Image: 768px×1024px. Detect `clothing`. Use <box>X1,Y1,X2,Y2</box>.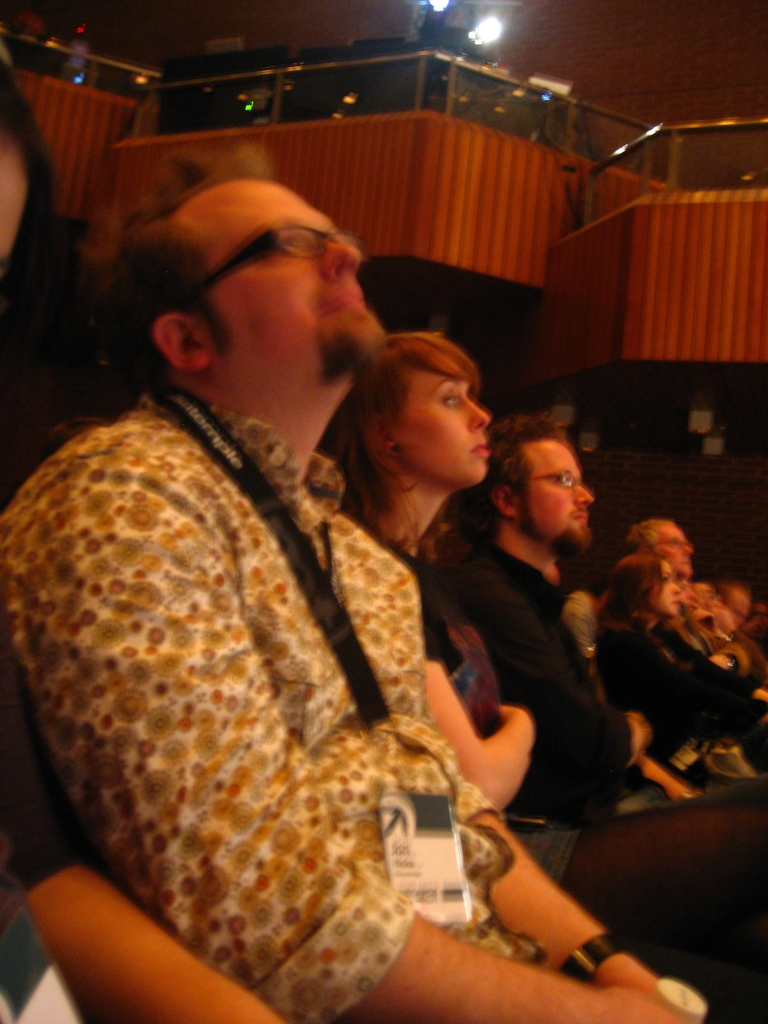
<box>449,529,637,808</box>.
